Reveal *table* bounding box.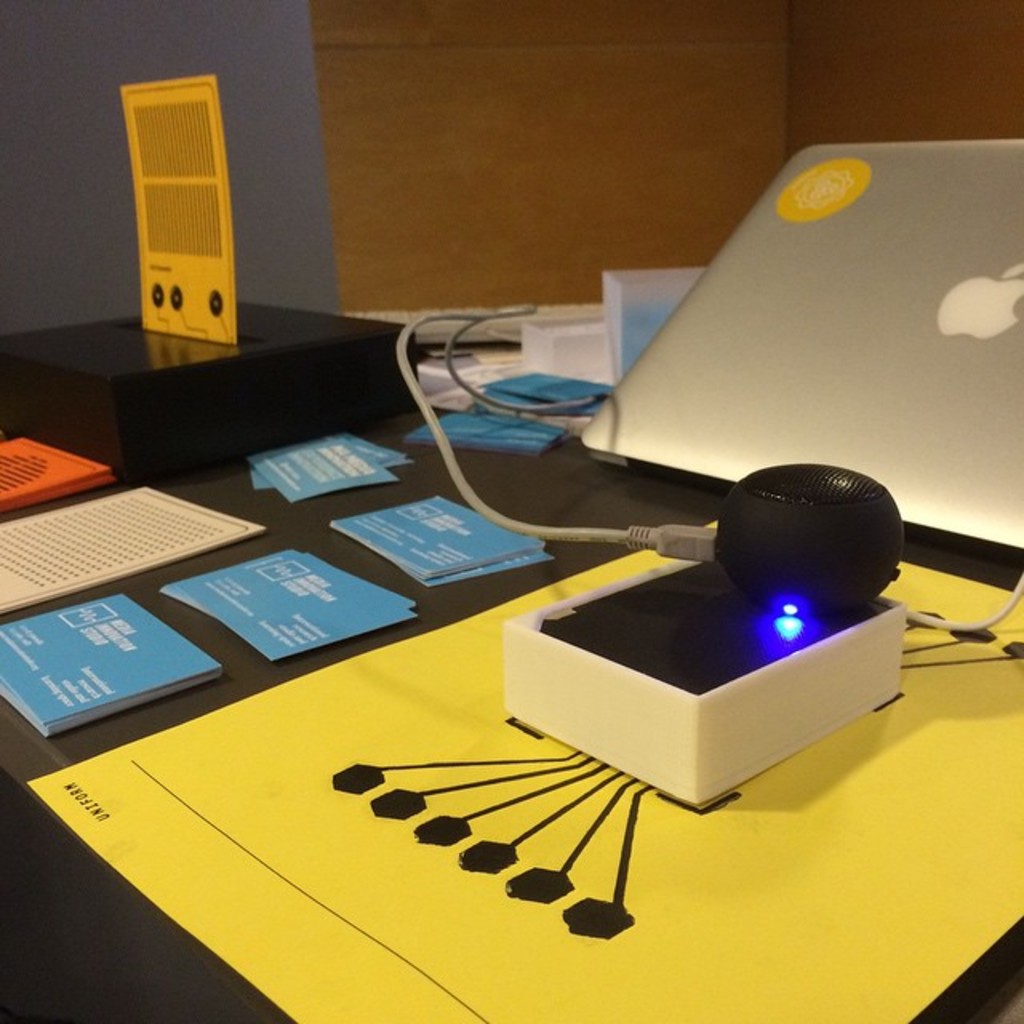
Revealed: bbox=[0, 301, 1022, 1022].
